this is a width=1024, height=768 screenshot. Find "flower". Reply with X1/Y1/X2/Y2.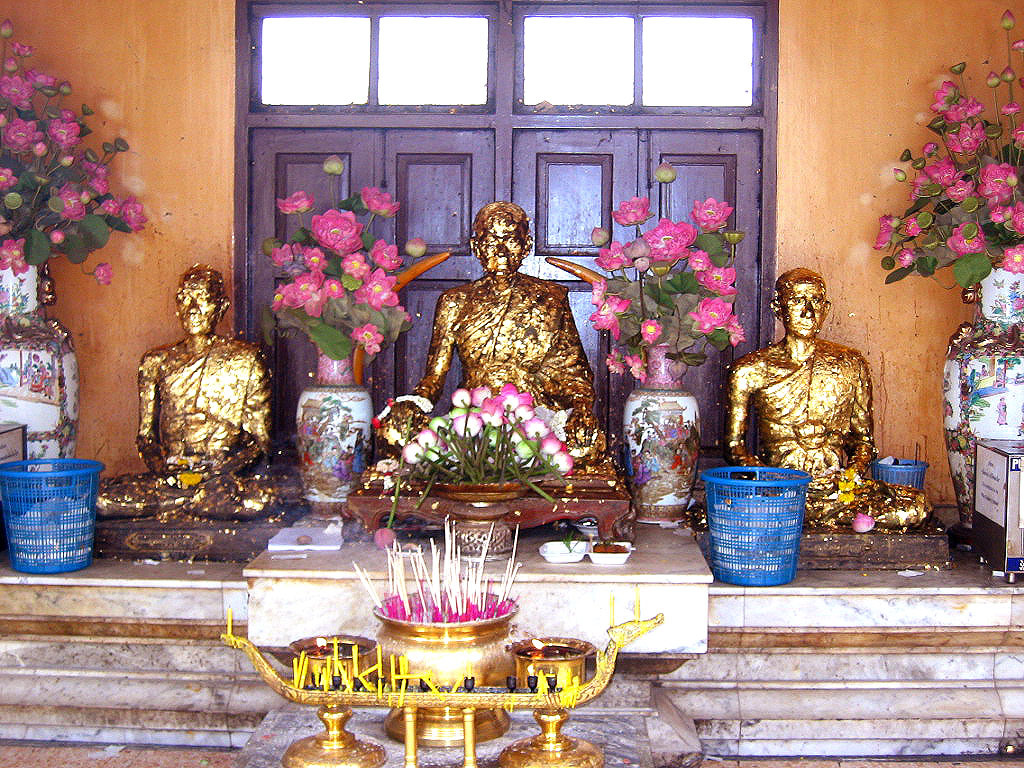
0/235/28/277.
